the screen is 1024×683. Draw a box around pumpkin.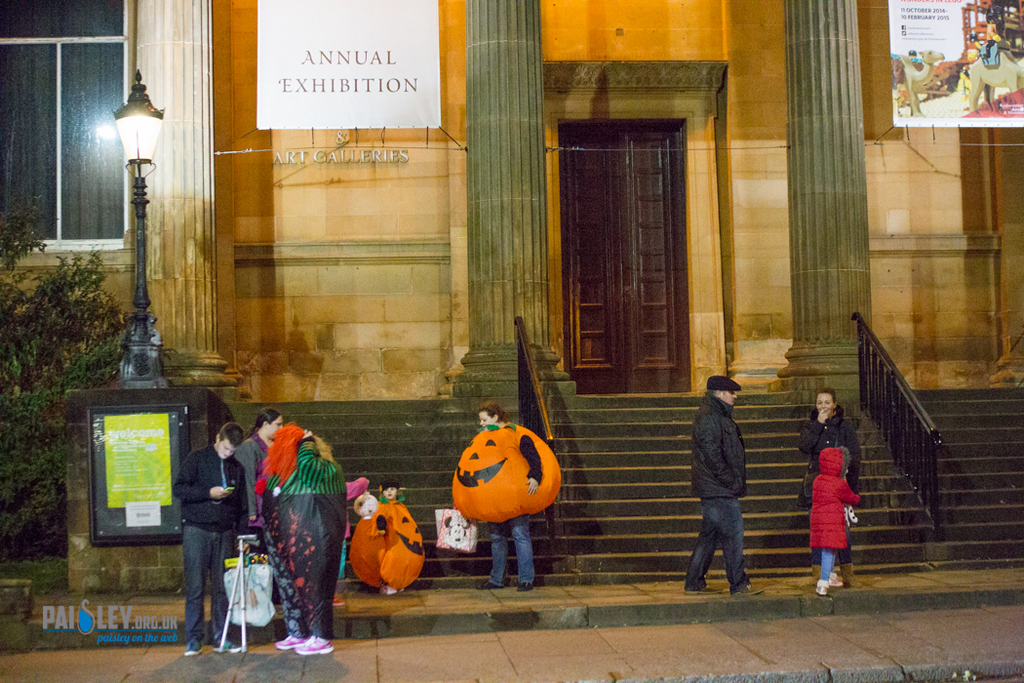
[346,497,425,588].
